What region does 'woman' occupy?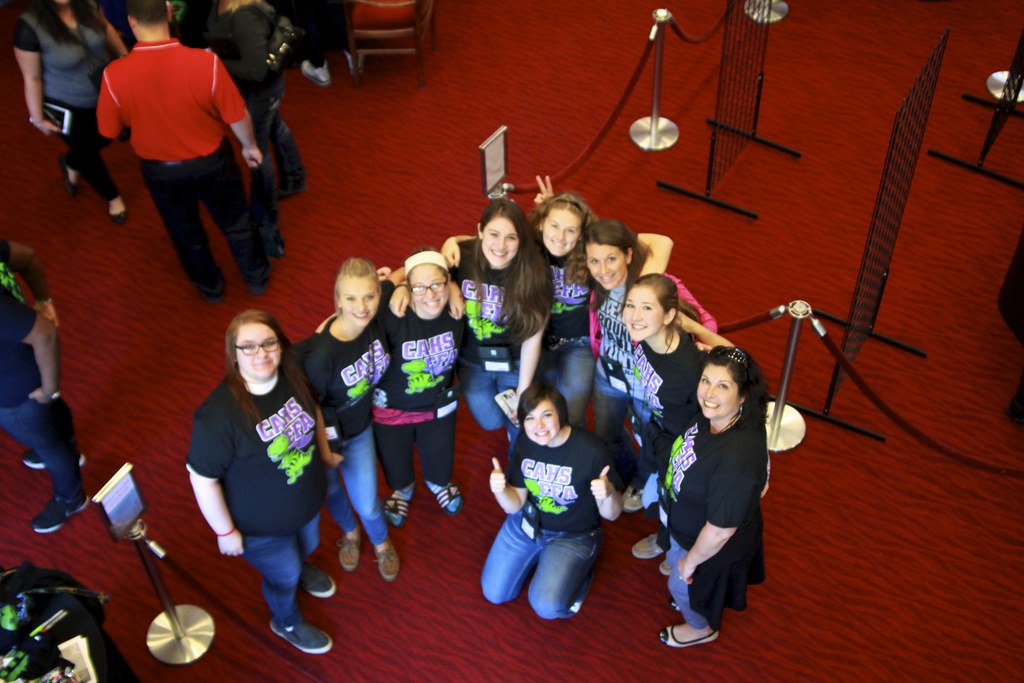
locate(373, 250, 473, 527).
